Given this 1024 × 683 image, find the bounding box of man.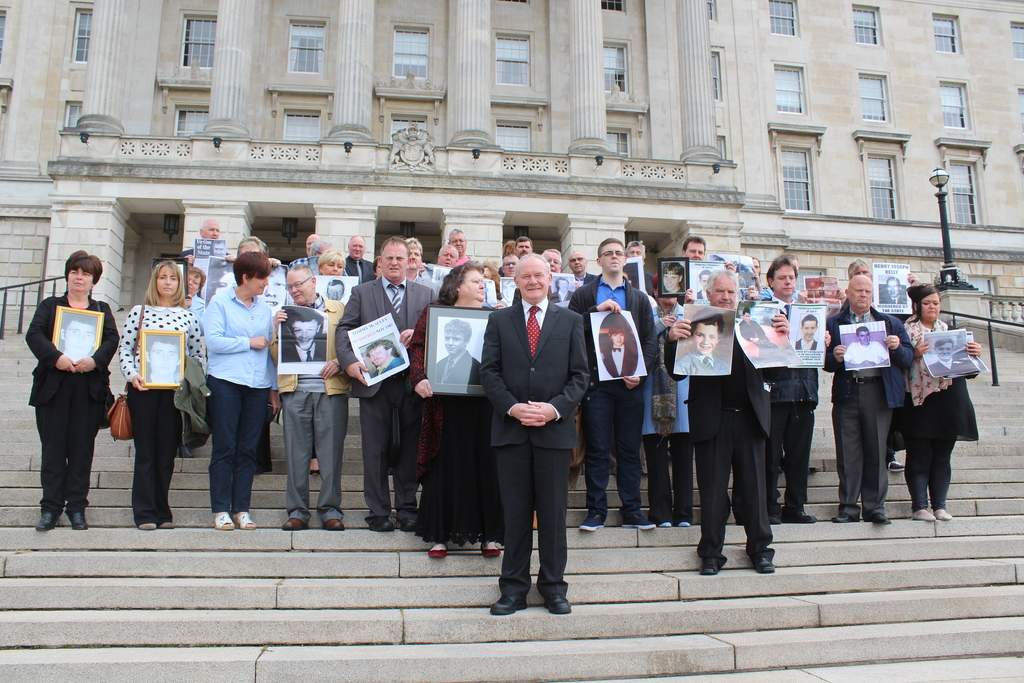
<region>211, 270, 240, 301</region>.
